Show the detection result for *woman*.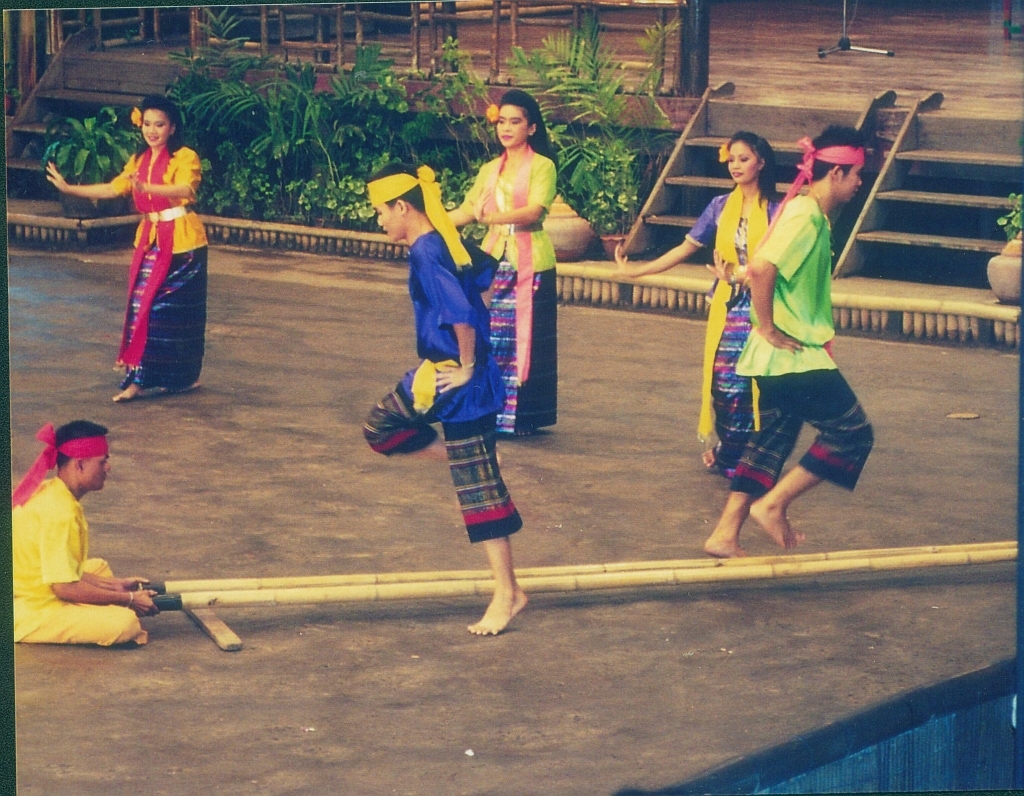
x1=608, y1=127, x2=781, y2=477.
